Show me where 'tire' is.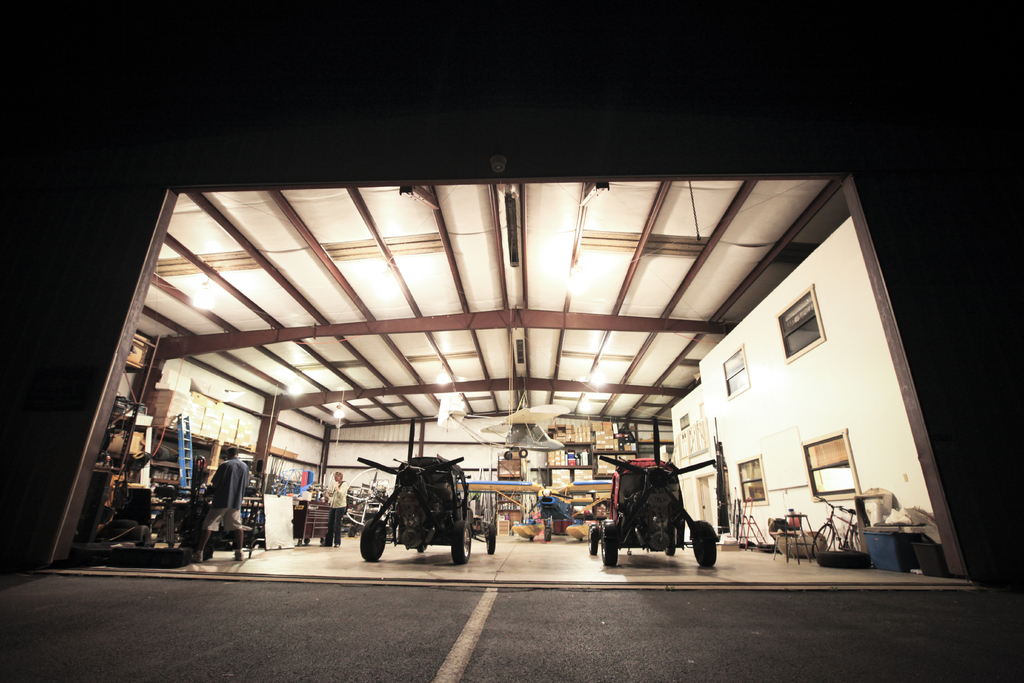
'tire' is at box=[543, 528, 552, 543].
